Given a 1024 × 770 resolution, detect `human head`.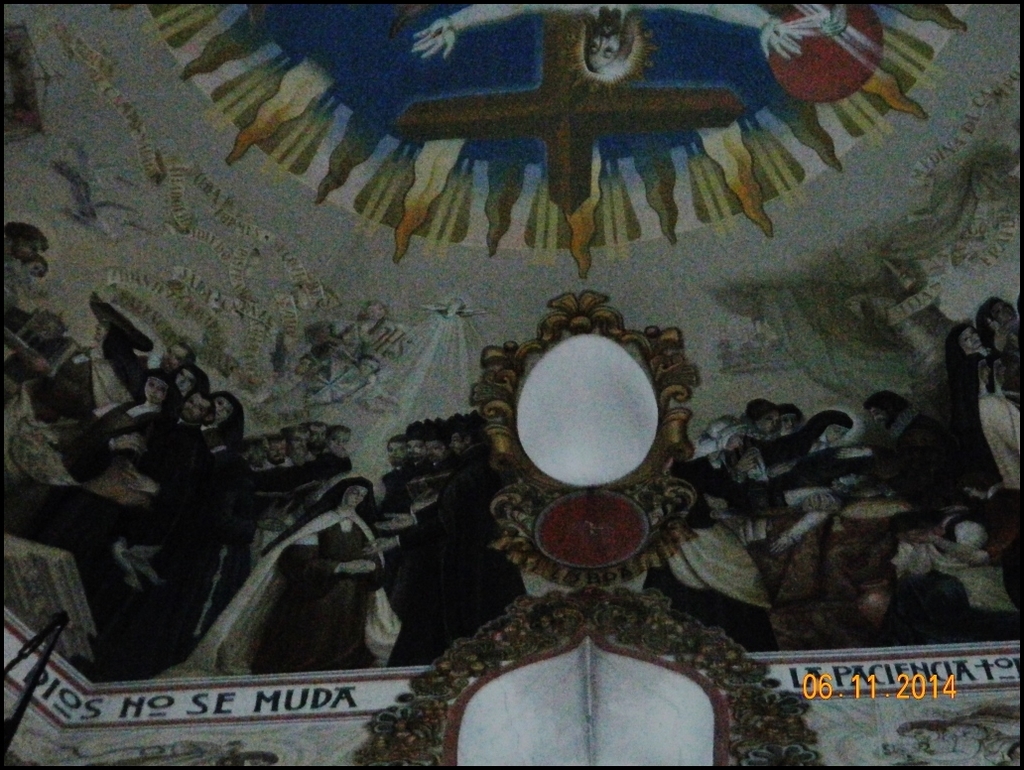
[947, 321, 983, 352].
